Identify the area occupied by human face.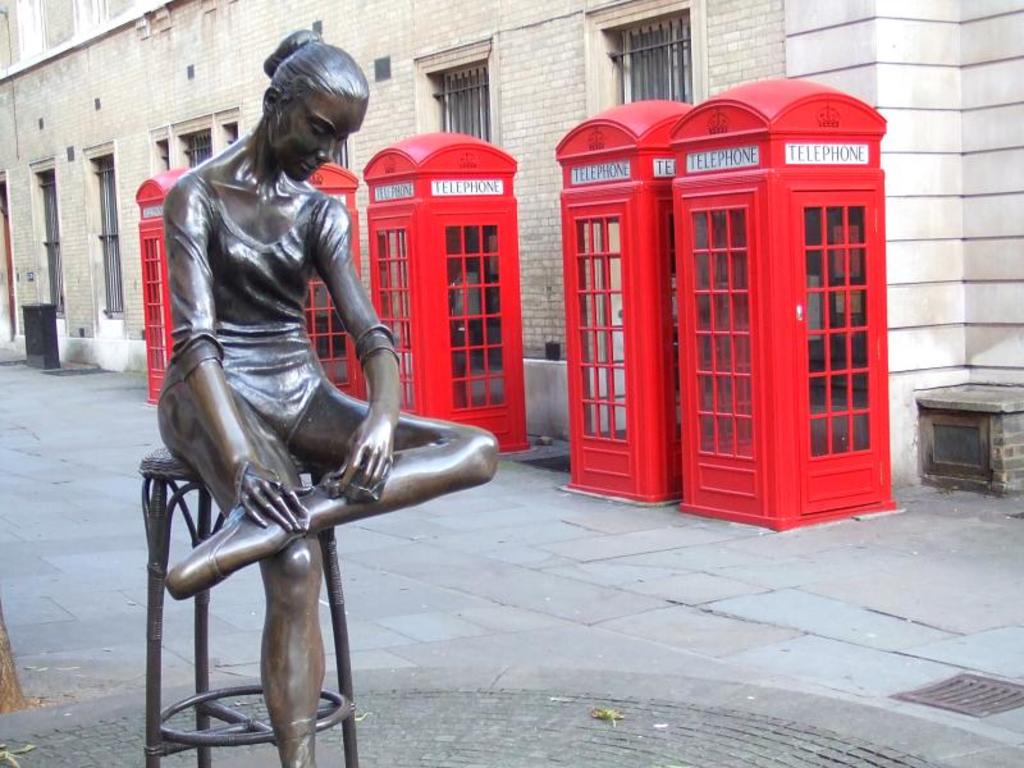
Area: (271, 99, 365, 182).
